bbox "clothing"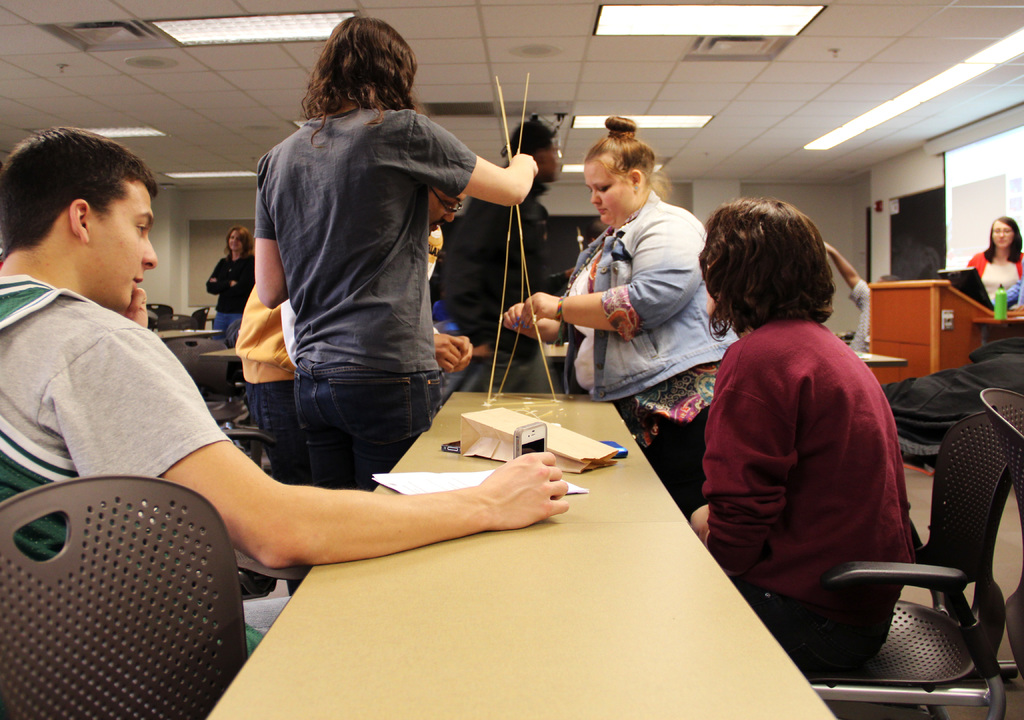
[256, 108, 481, 493]
